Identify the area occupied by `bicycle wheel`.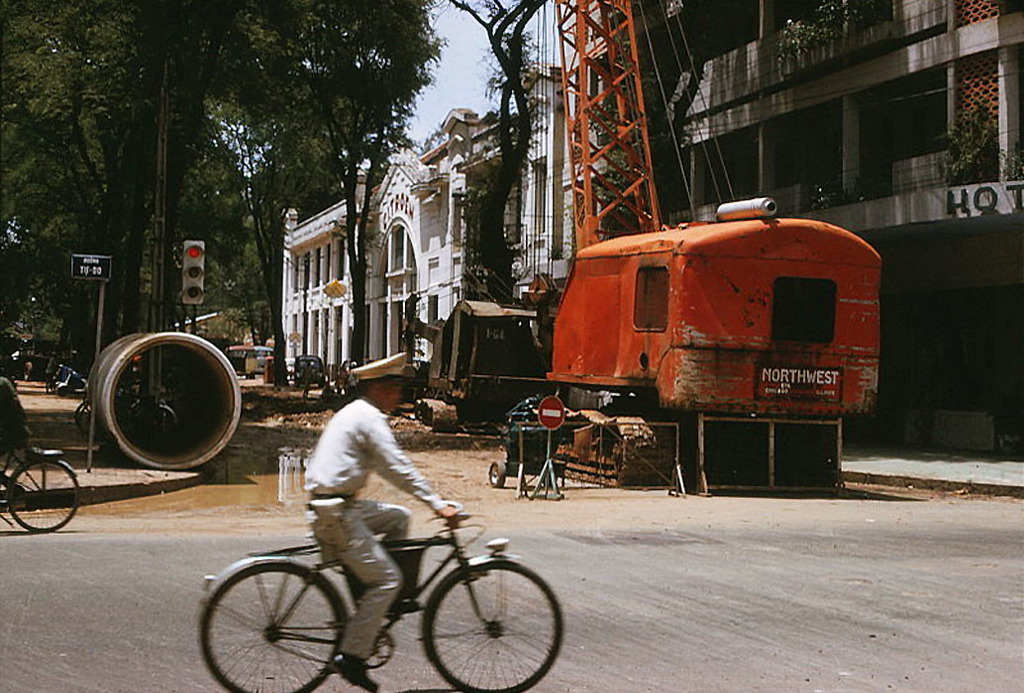
Area: region(80, 406, 102, 440).
